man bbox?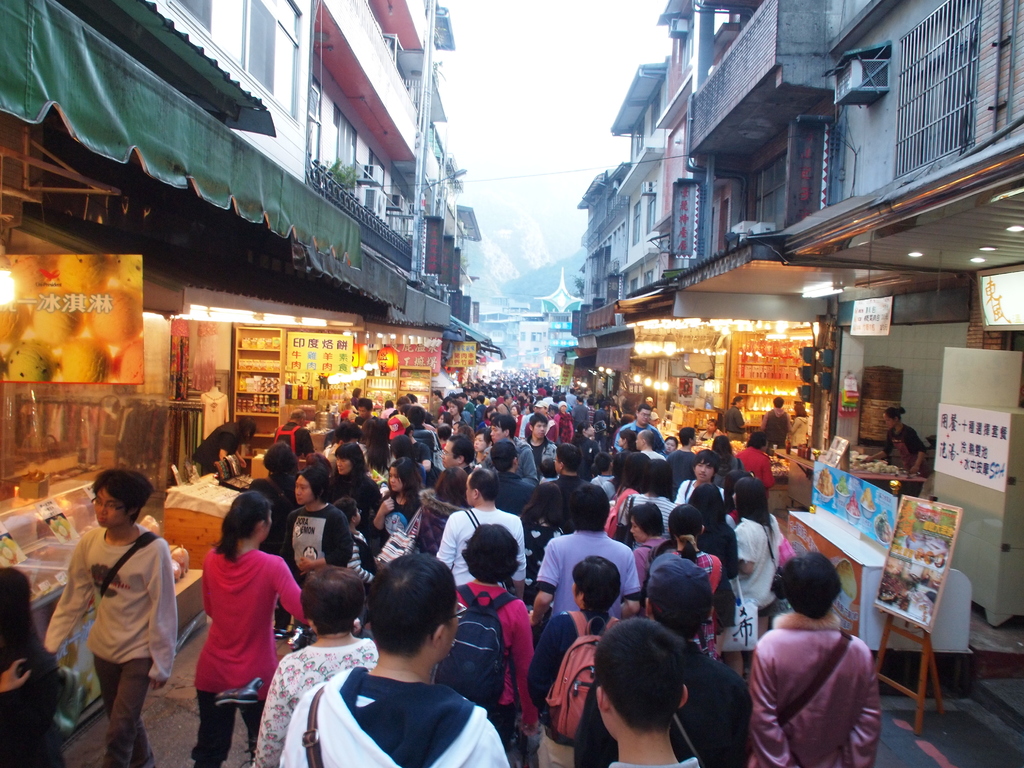
BBox(426, 468, 532, 595)
